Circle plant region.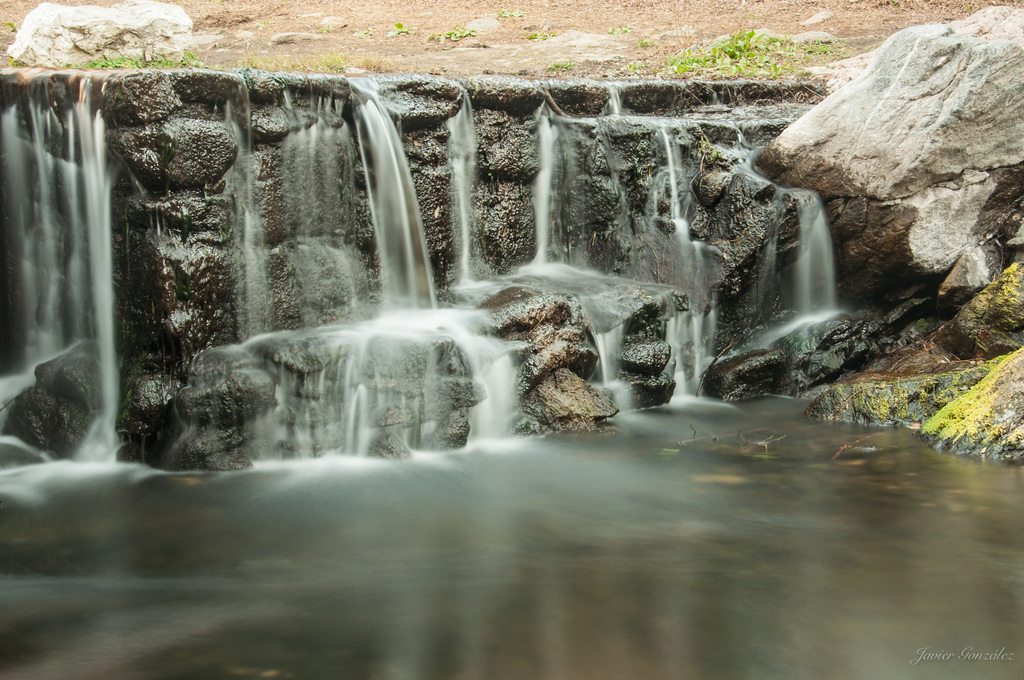
Region: x1=497, y1=6, x2=526, y2=19.
